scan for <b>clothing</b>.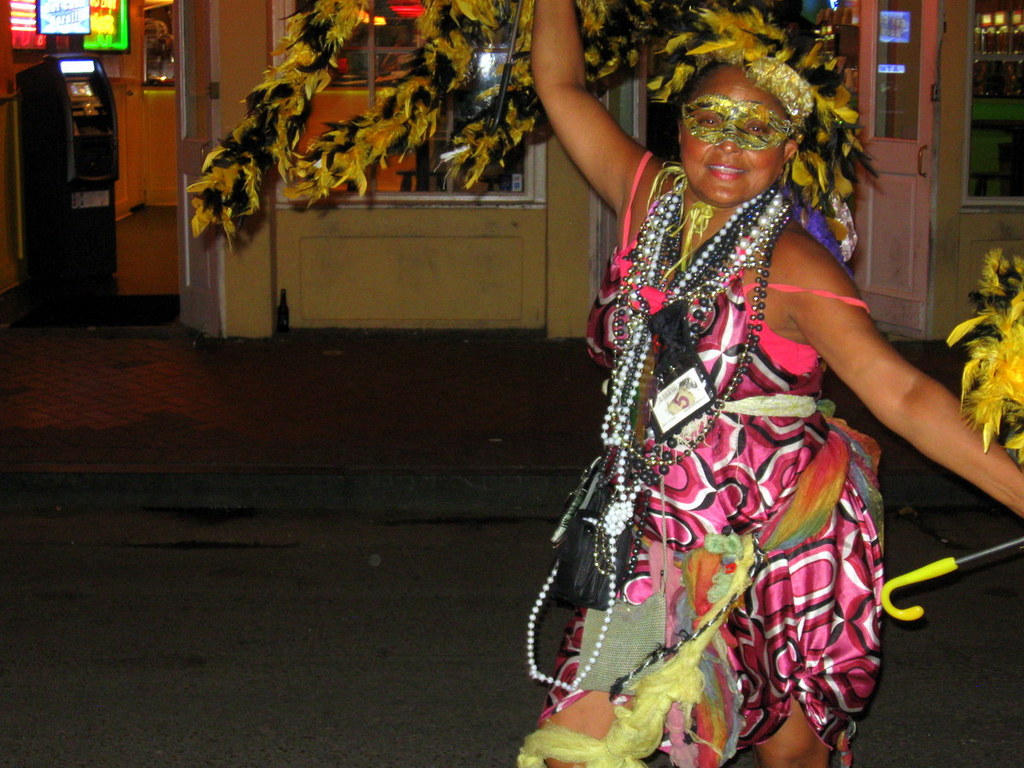
Scan result: (561,152,903,693).
